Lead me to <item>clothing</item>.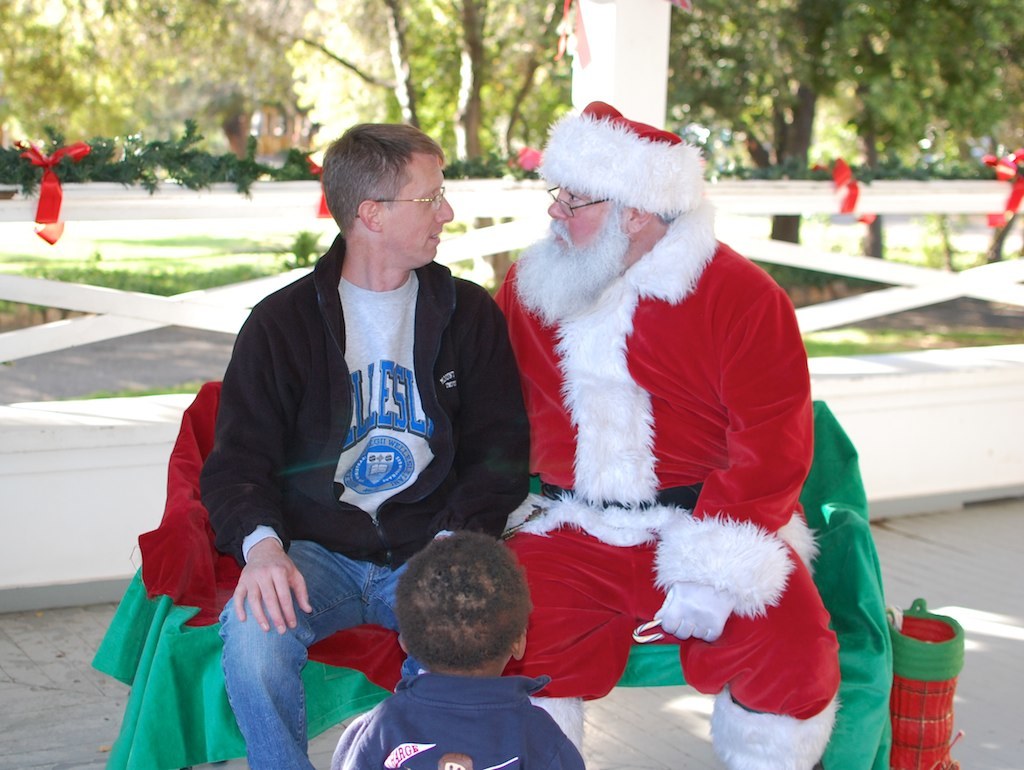
Lead to x1=491 y1=192 x2=837 y2=769.
